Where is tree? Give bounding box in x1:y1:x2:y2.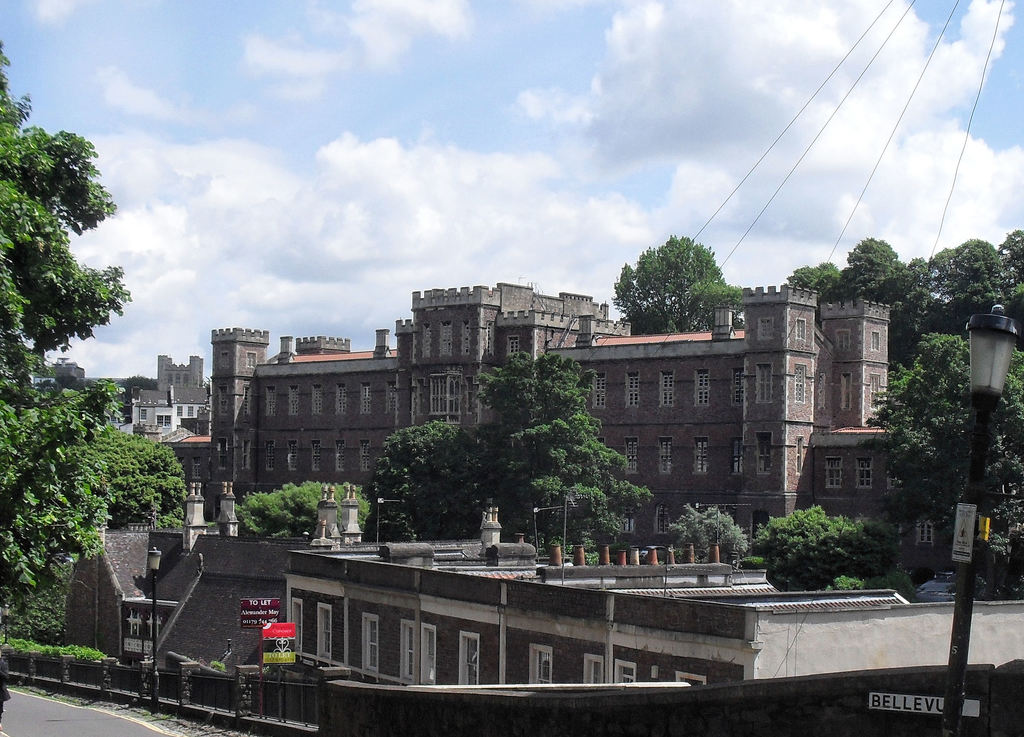
620:222:737:330.
